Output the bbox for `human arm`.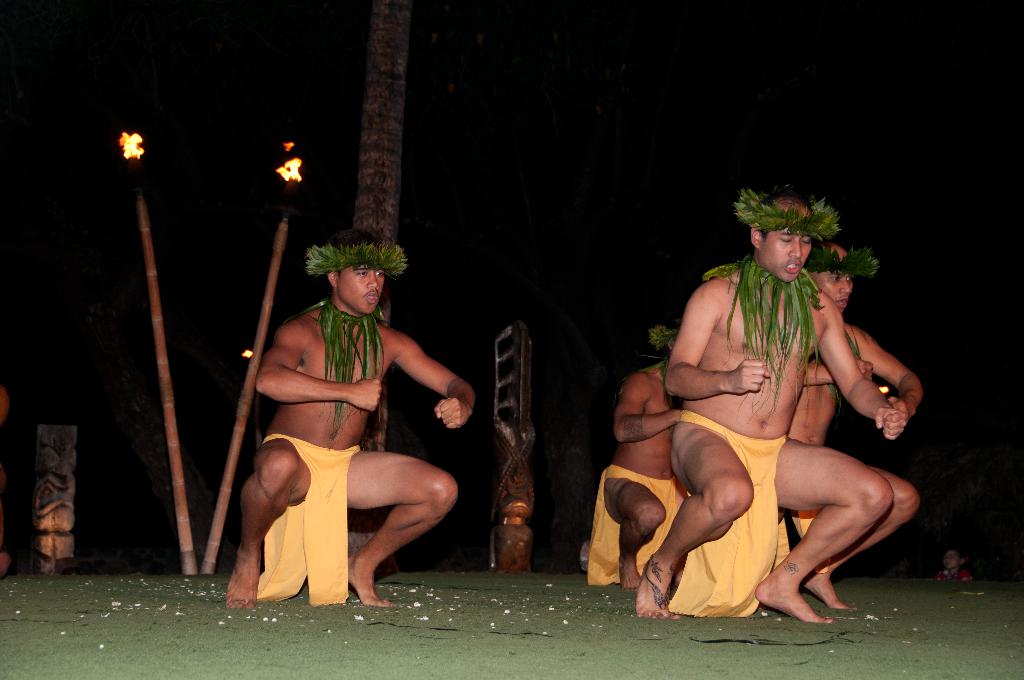
<region>251, 306, 388, 411</region>.
